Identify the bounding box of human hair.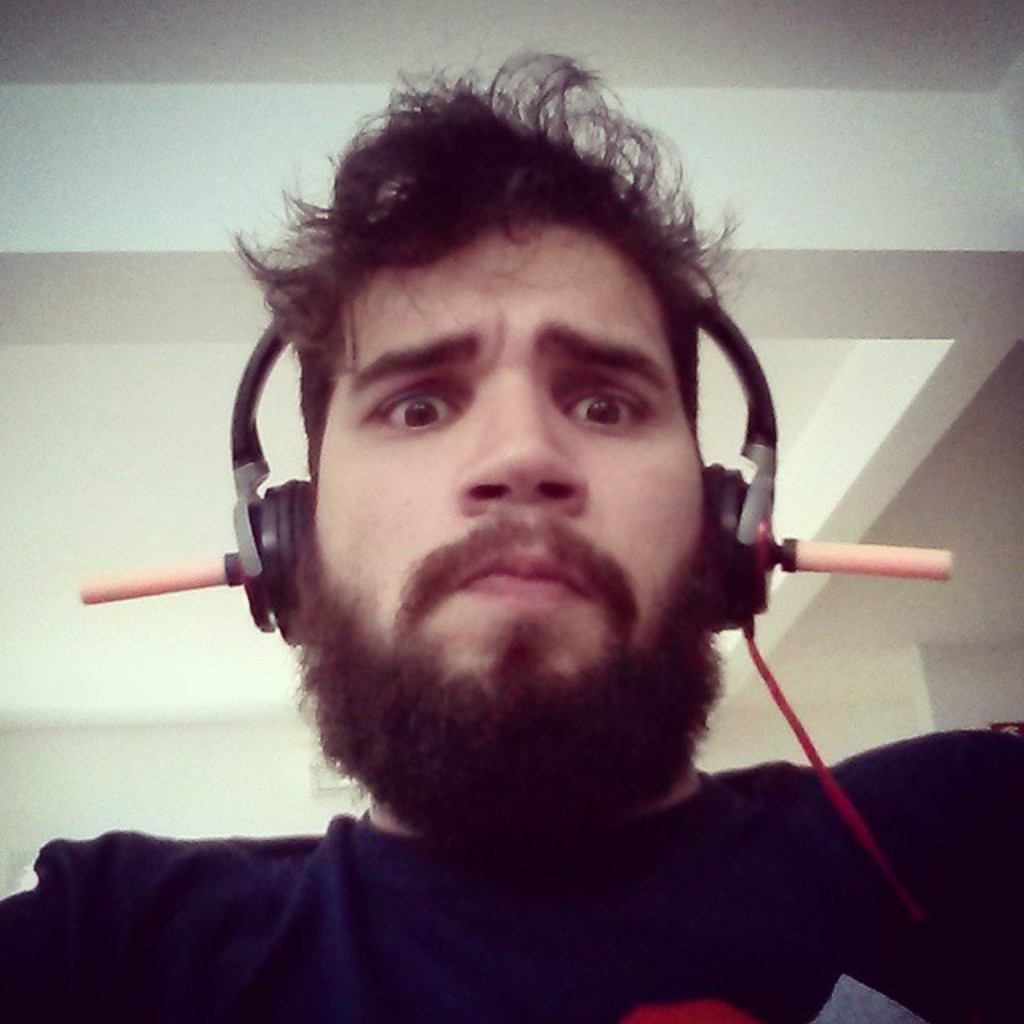
211, 90, 805, 702.
